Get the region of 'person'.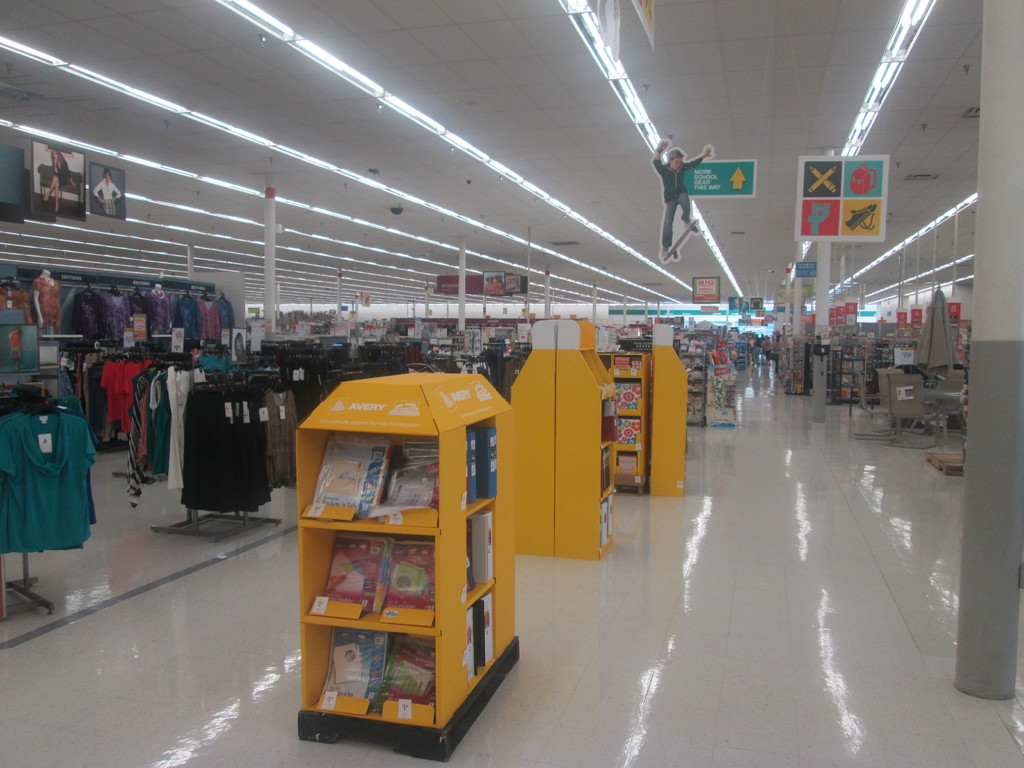
92, 166, 120, 215.
